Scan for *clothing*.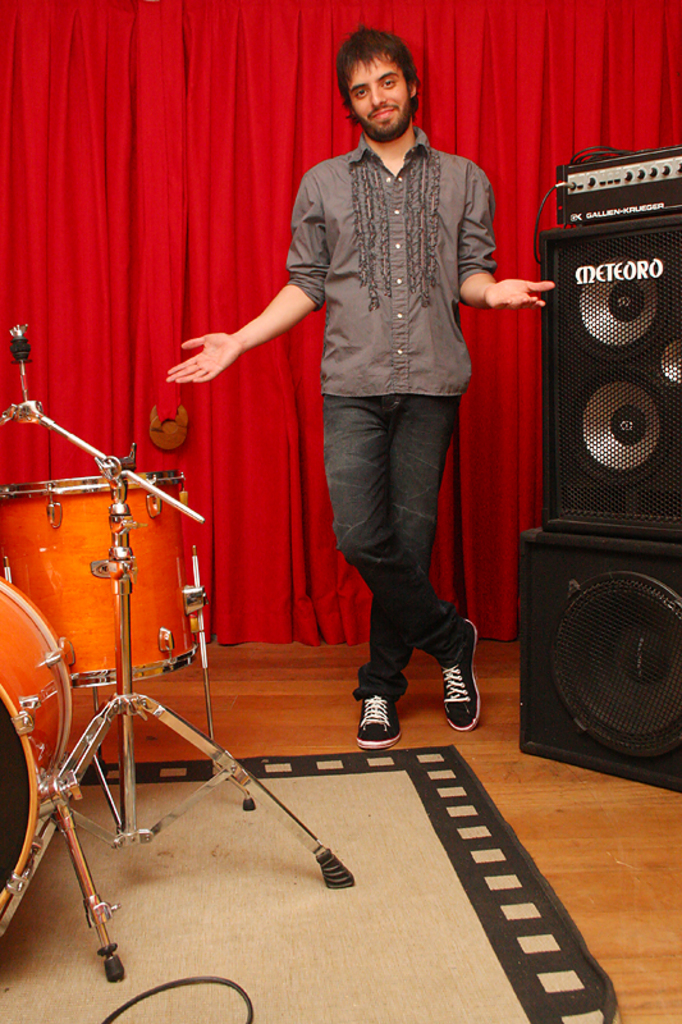
Scan result: (255,72,519,664).
